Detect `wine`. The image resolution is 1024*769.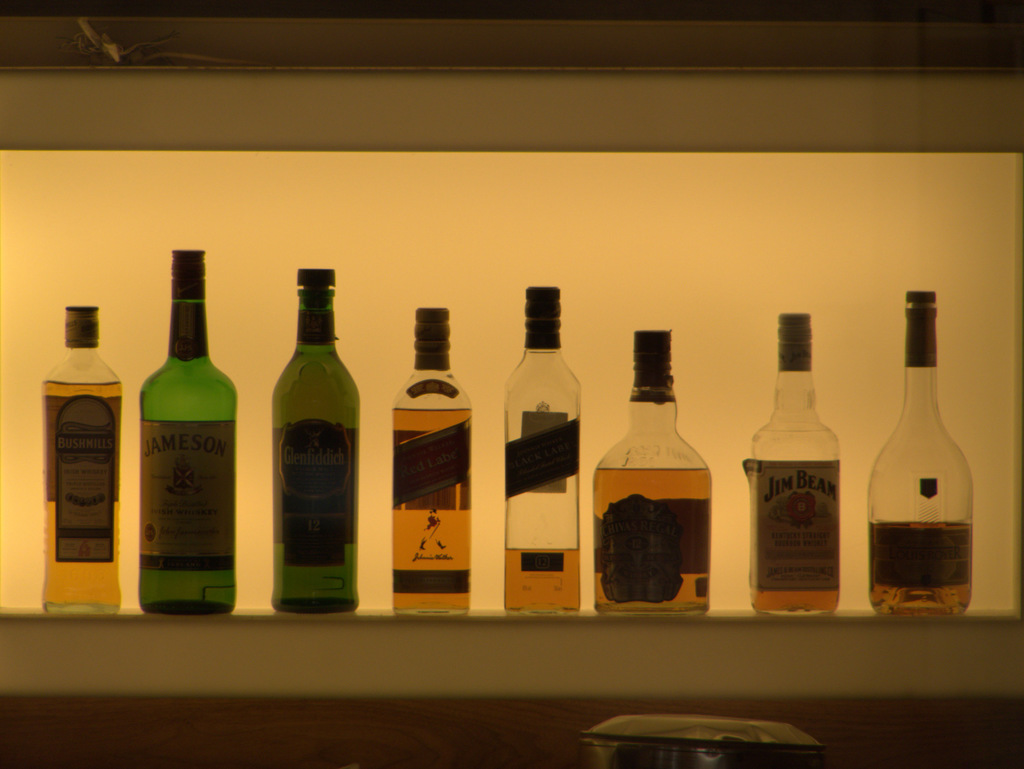
x1=589 y1=328 x2=714 y2=615.
